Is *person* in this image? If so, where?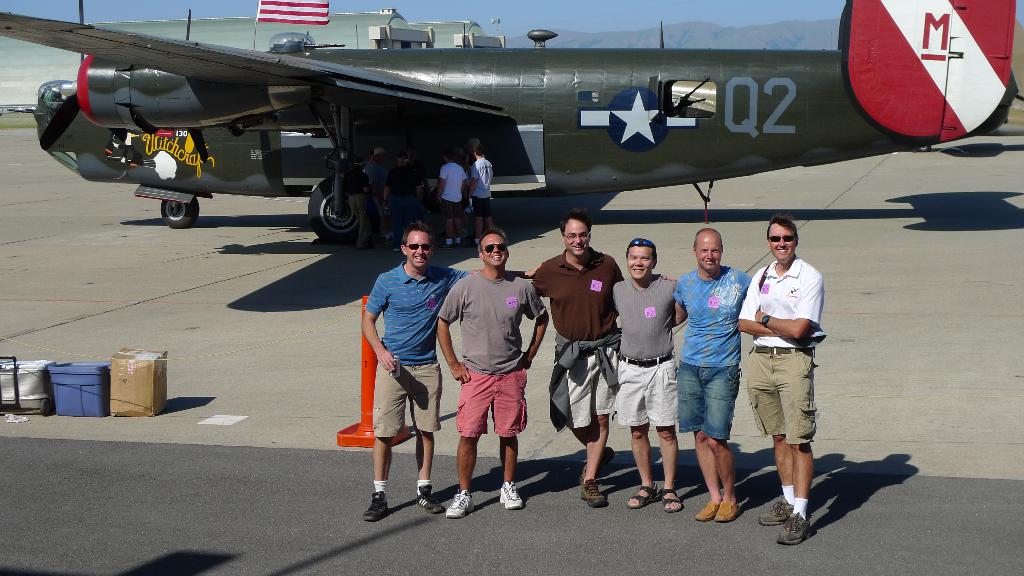
Yes, at 361/223/543/520.
